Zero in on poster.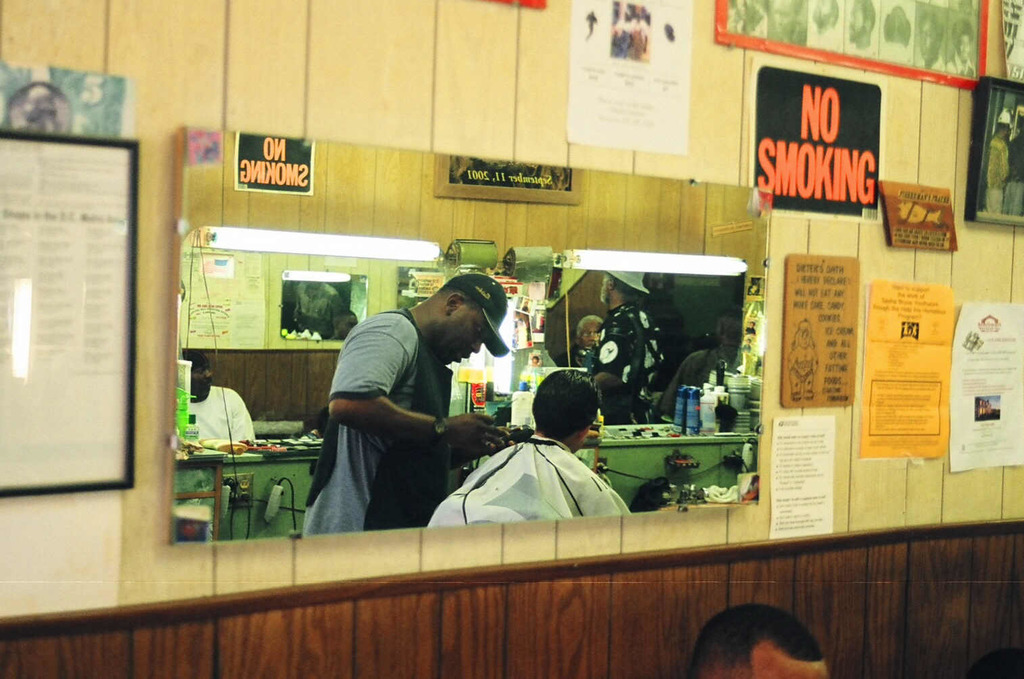
Zeroed in: <region>717, 0, 992, 91</region>.
